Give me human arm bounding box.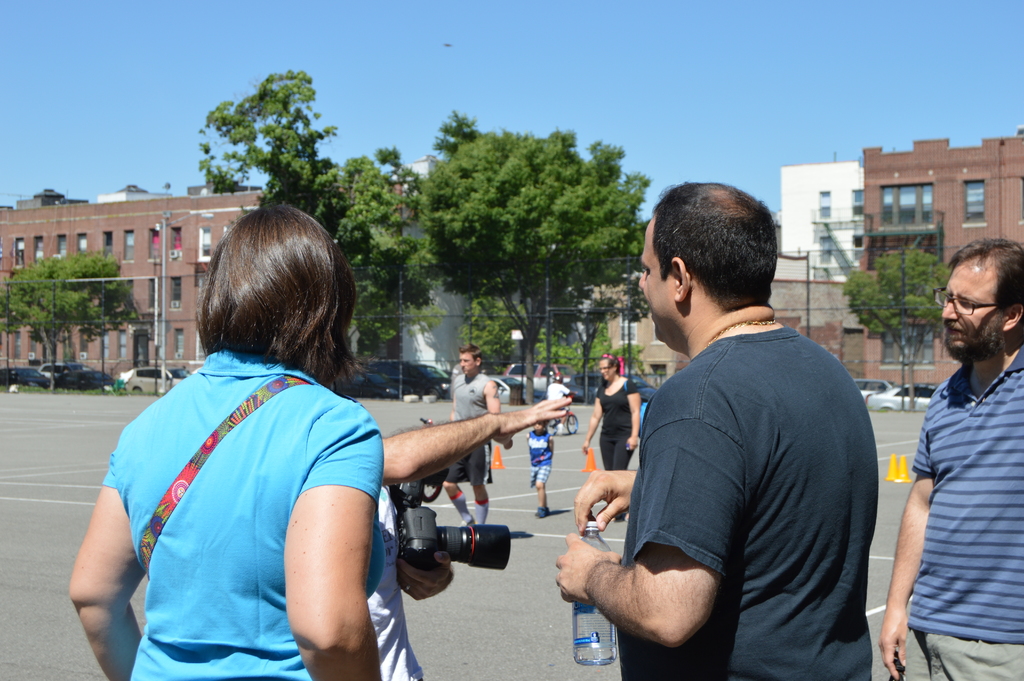
(x1=380, y1=393, x2=572, y2=483).
